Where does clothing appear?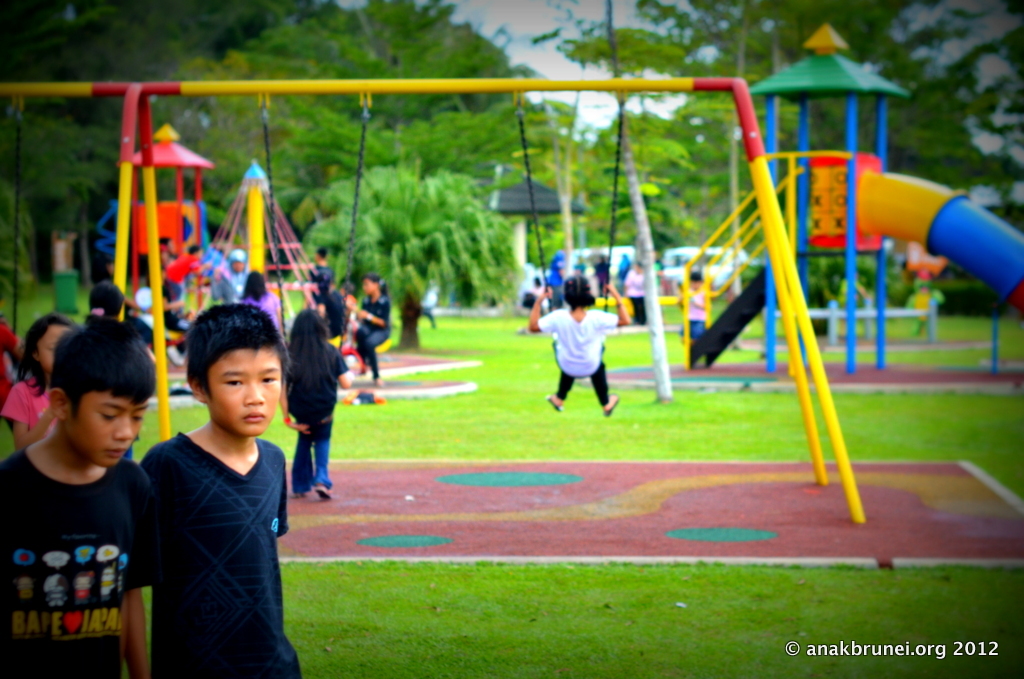
Appears at region(316, 262, 326, 304).
